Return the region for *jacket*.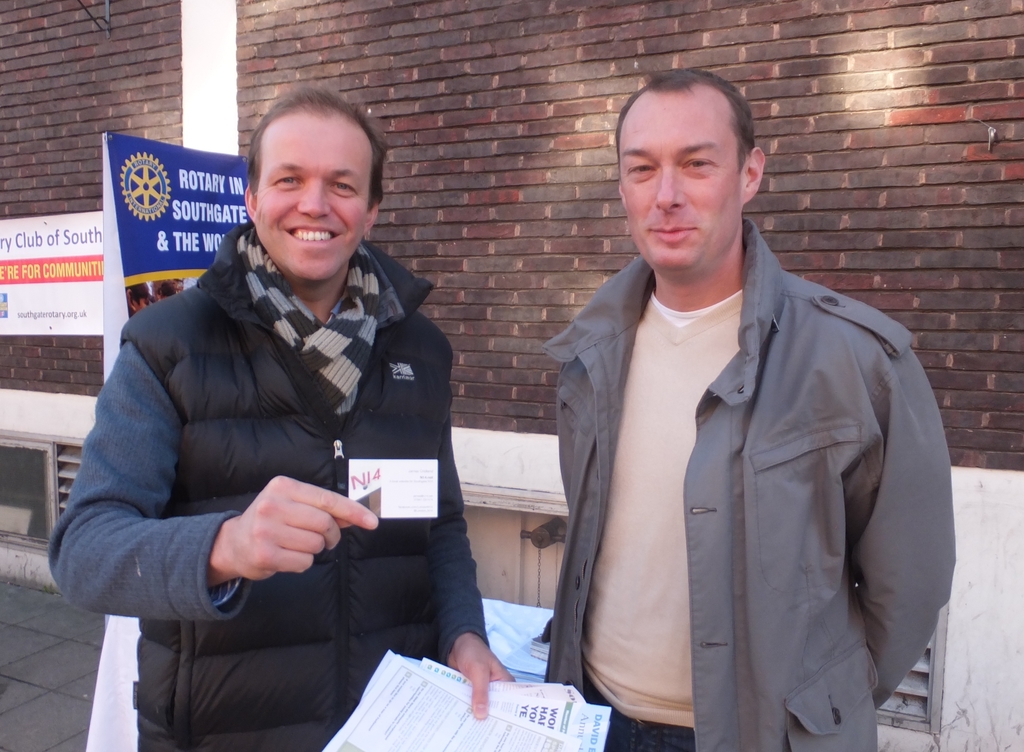
119, 218, 454, 751.
